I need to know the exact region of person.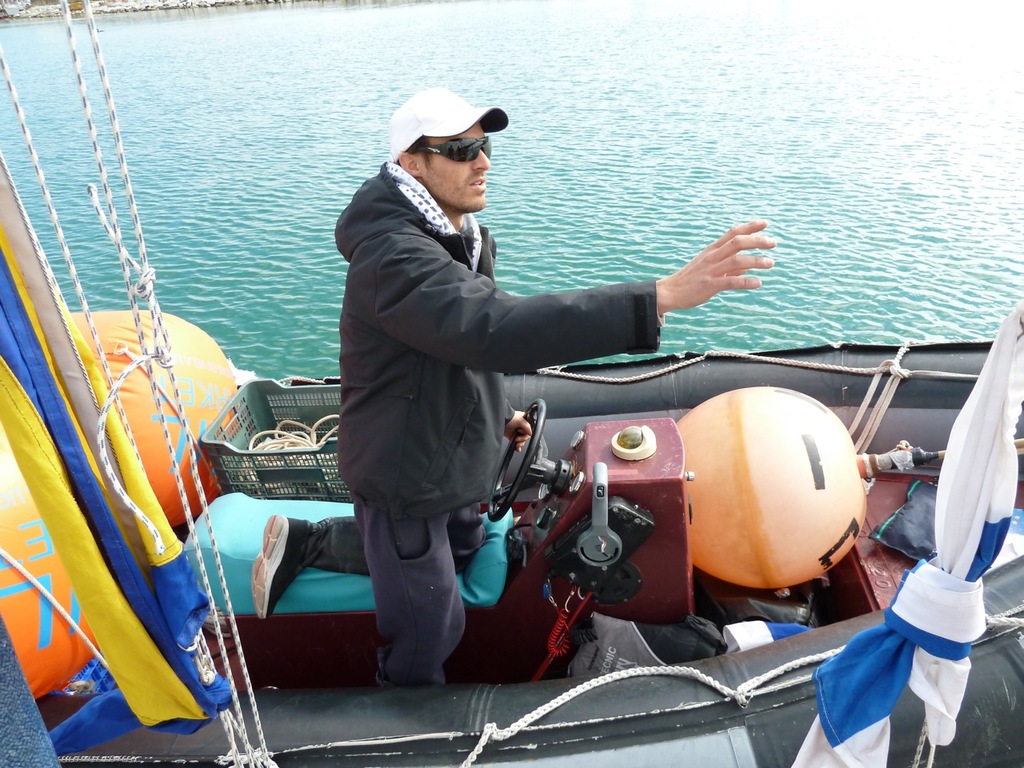
Region: [351, 110, 722, 661].
